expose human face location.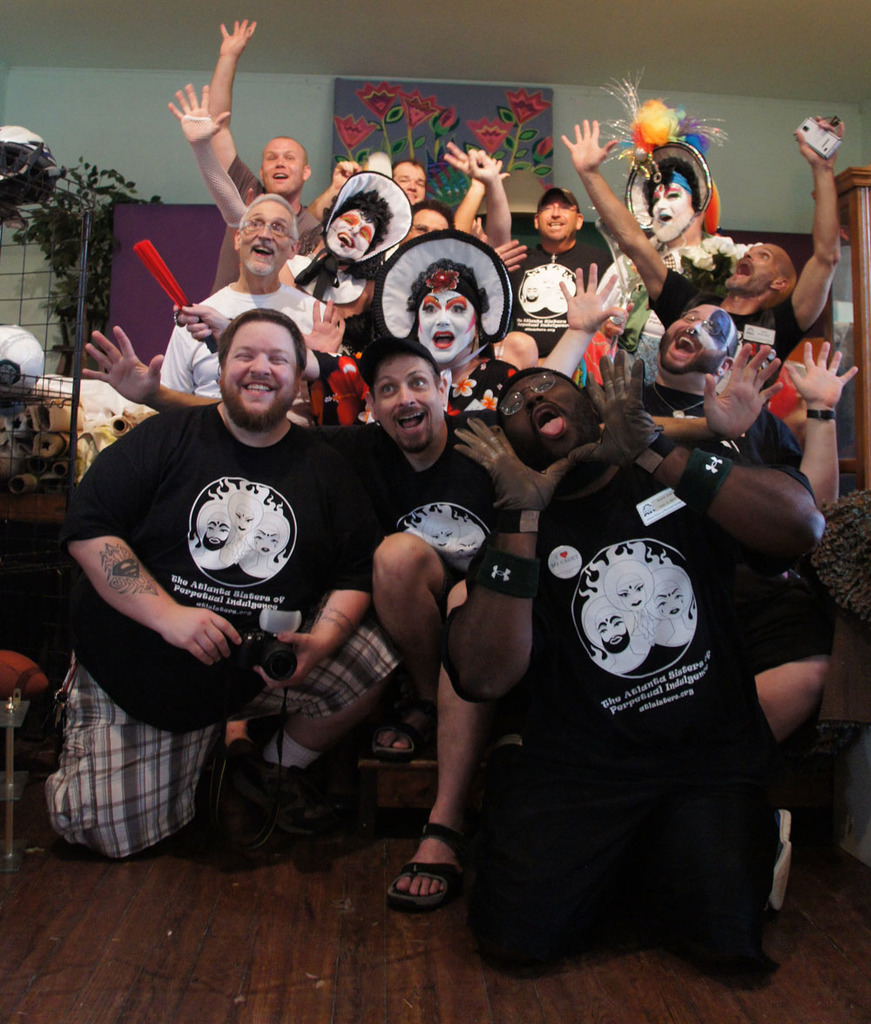
Exposed at crop(665, 303, 740, 370).
